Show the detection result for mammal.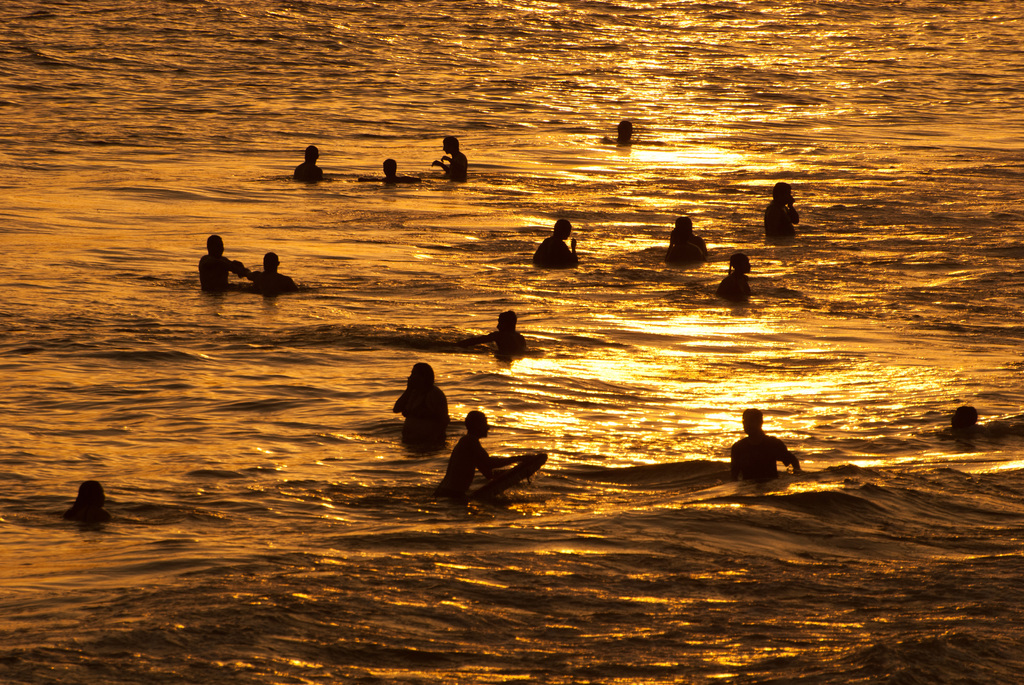
(left=669, top=209, right=707, bottom=256).
